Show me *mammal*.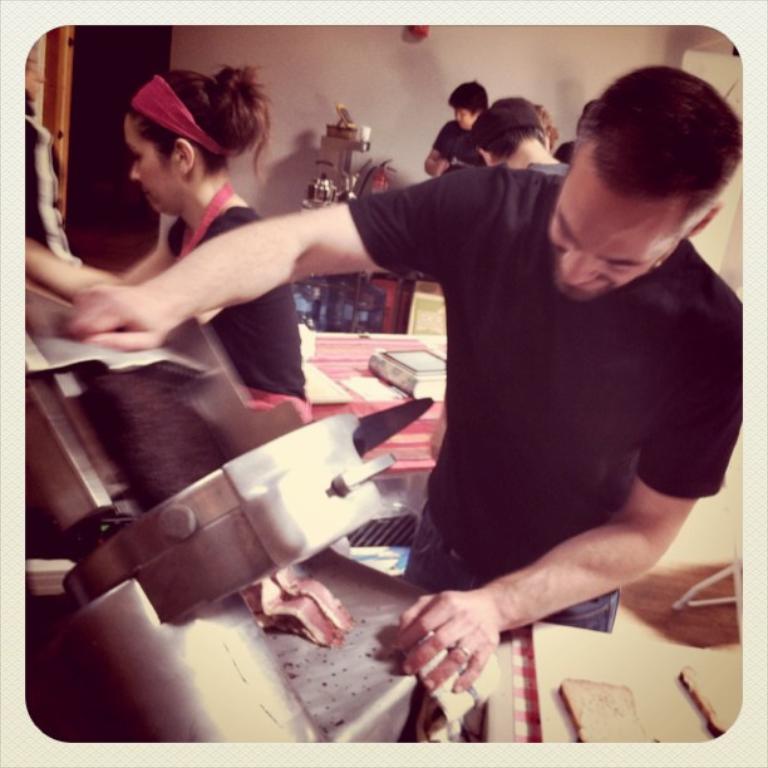
*mammal* is here: [55, 63, 740, 695].
